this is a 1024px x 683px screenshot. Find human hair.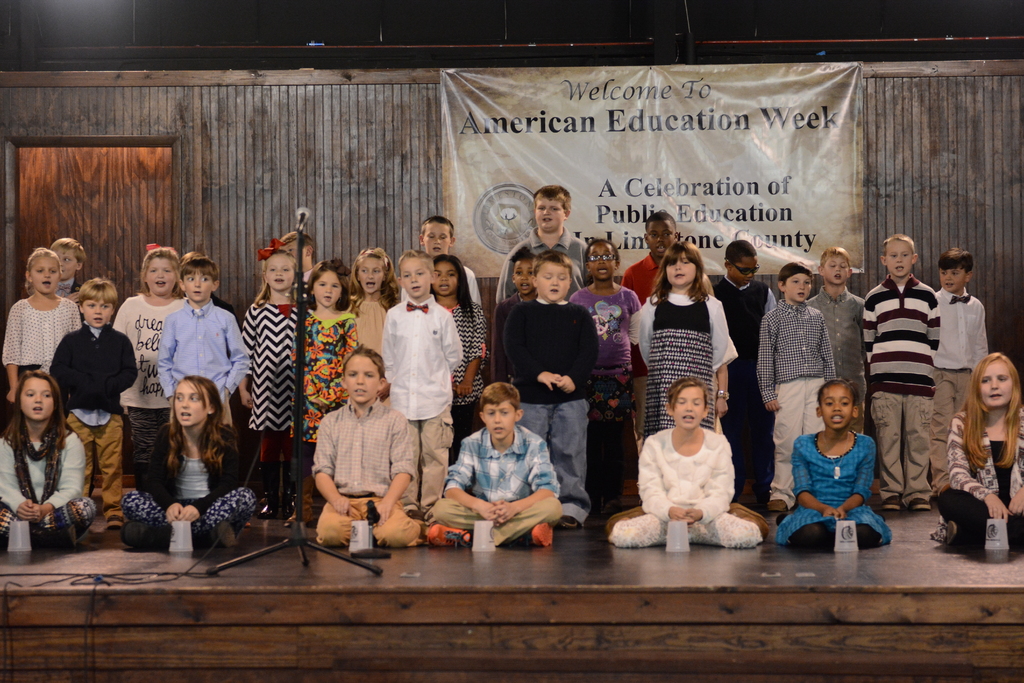
Bounding box: x1=255 y1=248 x2=297 y2=307.
